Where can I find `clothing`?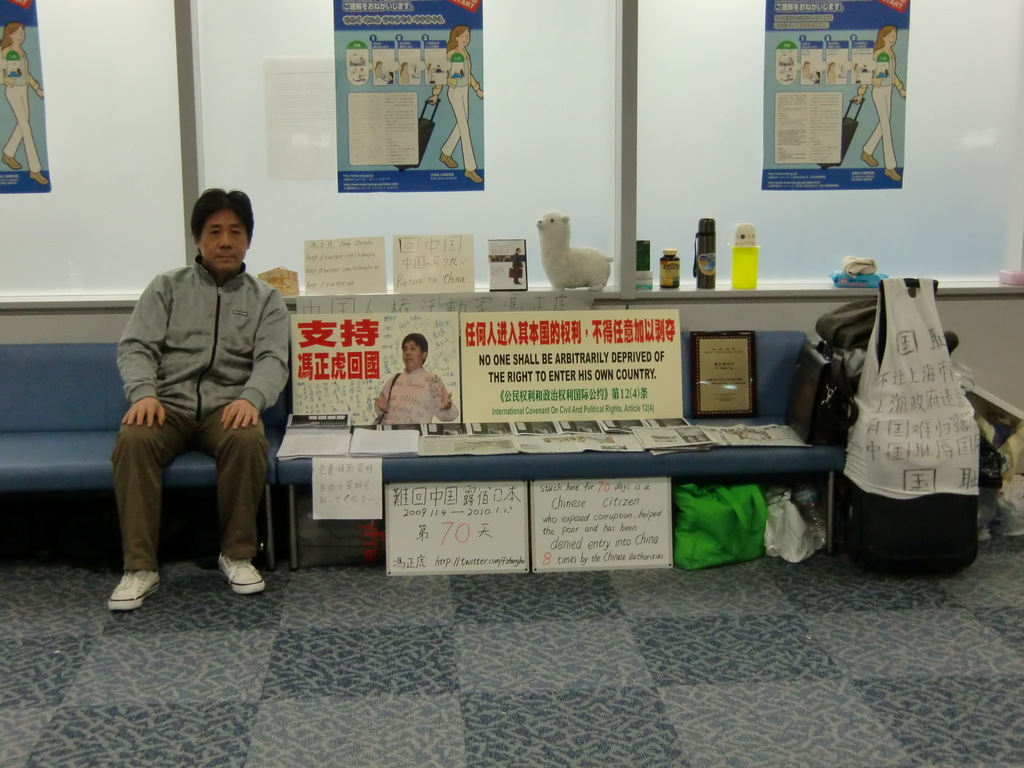
You can find it at 373,371,442,425.
